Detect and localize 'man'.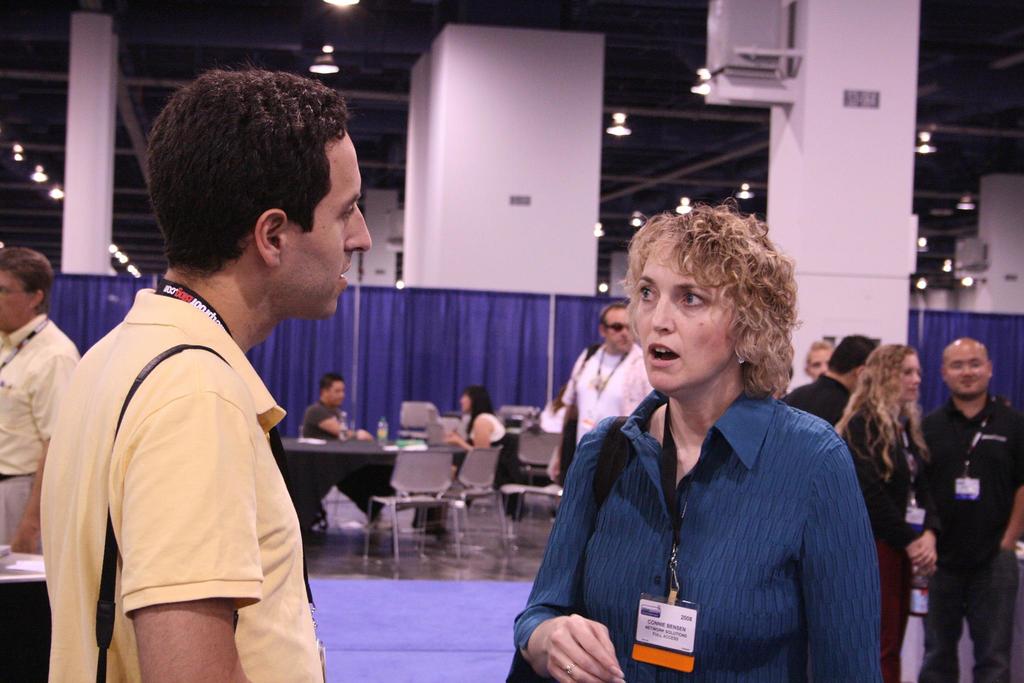
Localized at Rect(909, 331, 1021, 682).
